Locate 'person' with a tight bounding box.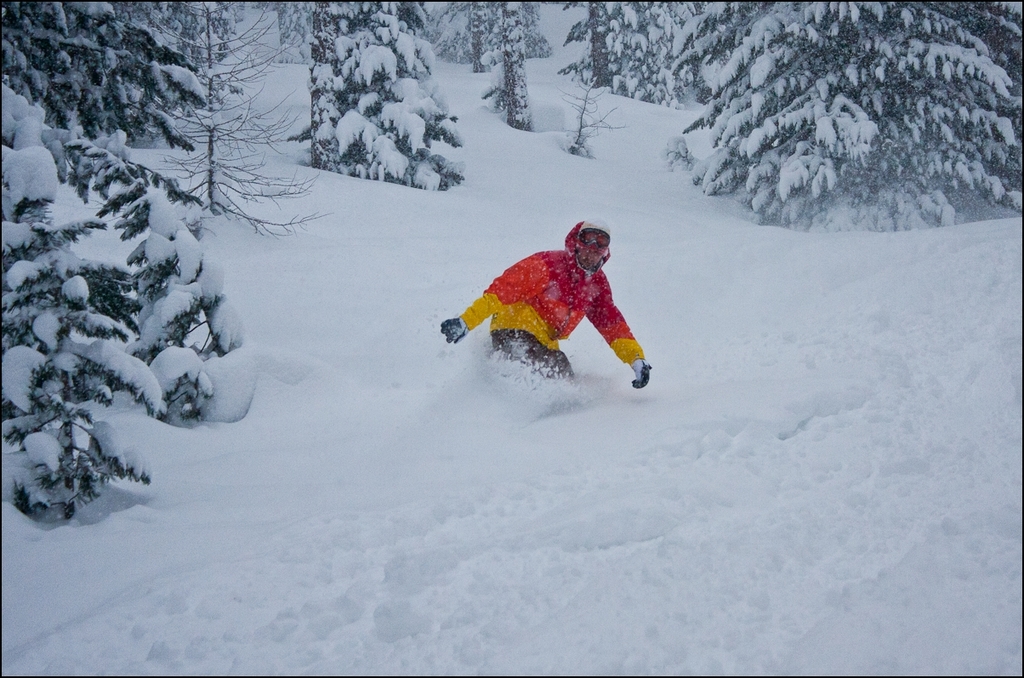
bbox=(441, 219, 652, 386).
